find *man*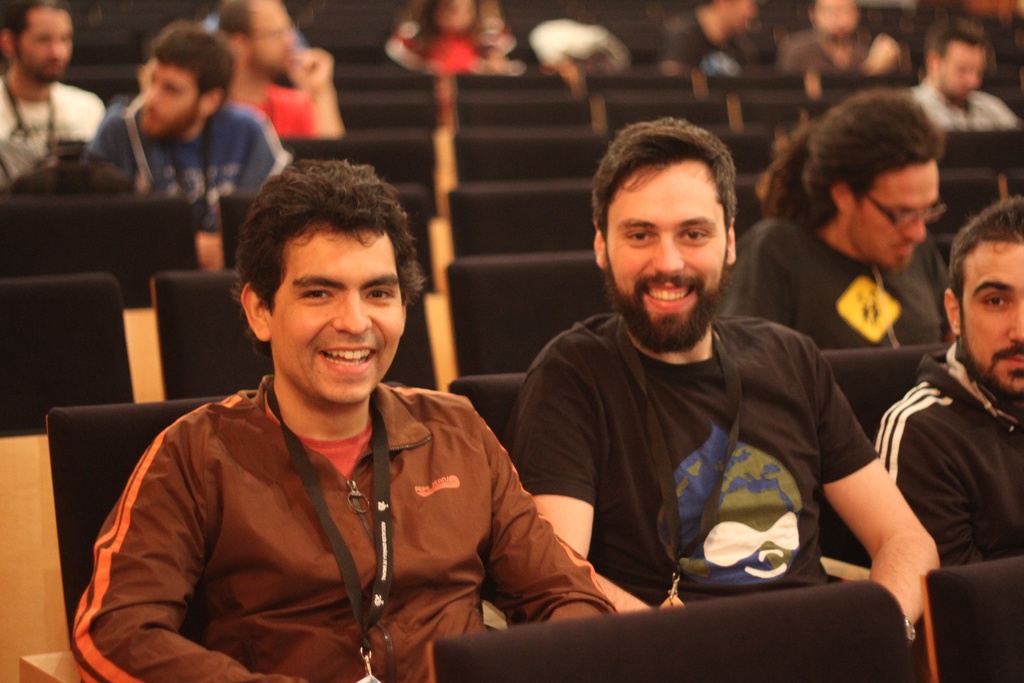
x1=505 y1=118 x2=946 y2=647
